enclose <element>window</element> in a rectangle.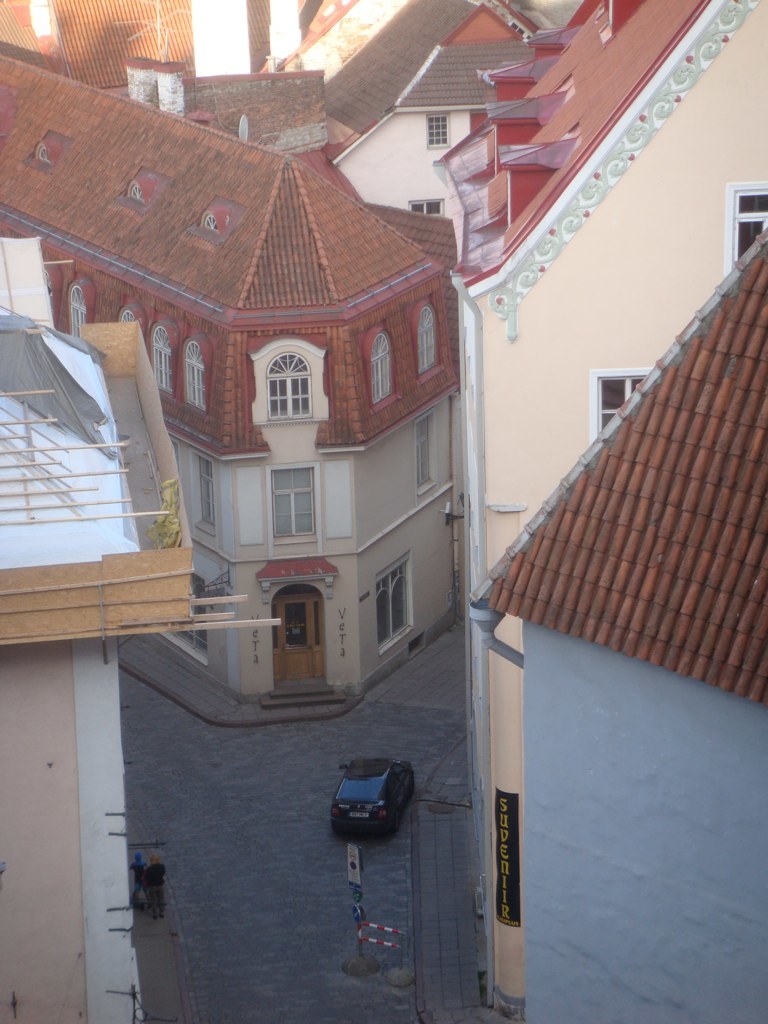
x1=180, y1=571, x2=201, y2=652.
